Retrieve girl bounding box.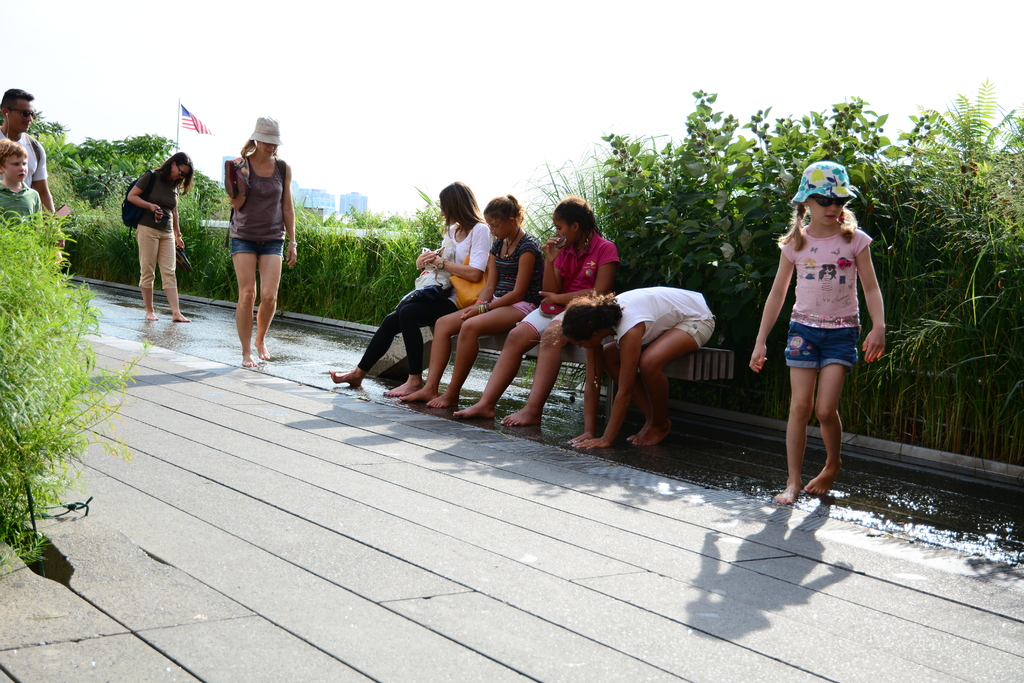
Bounding box: l=473, t=183, r=629, b=435.
